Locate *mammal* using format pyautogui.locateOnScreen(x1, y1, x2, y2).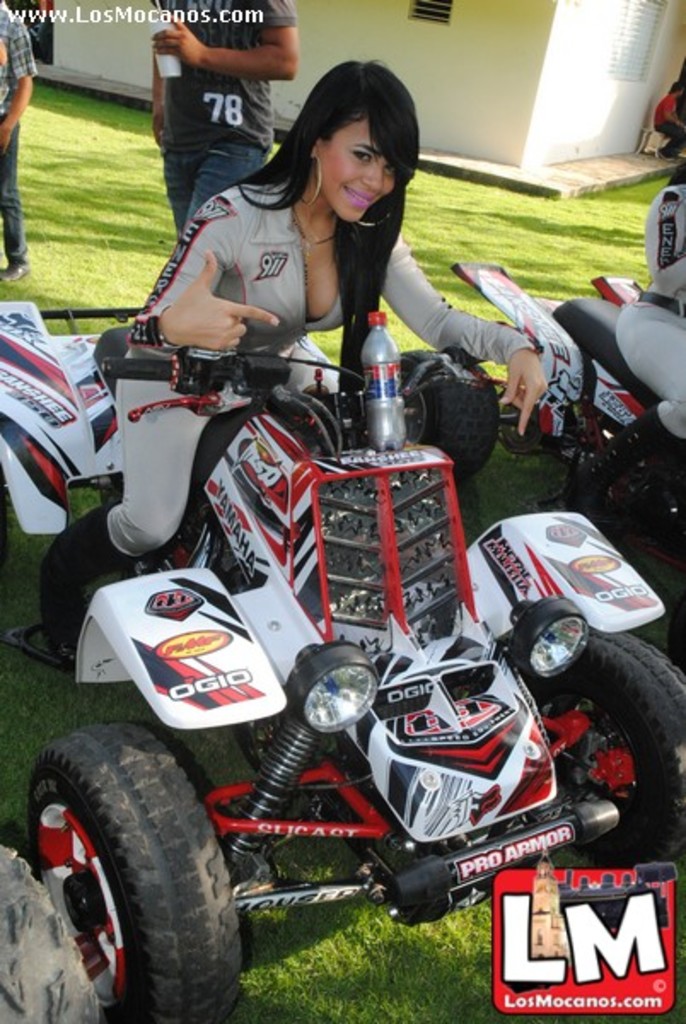
pyautogui.locateOnScreen(0, 0, 32, 295).
